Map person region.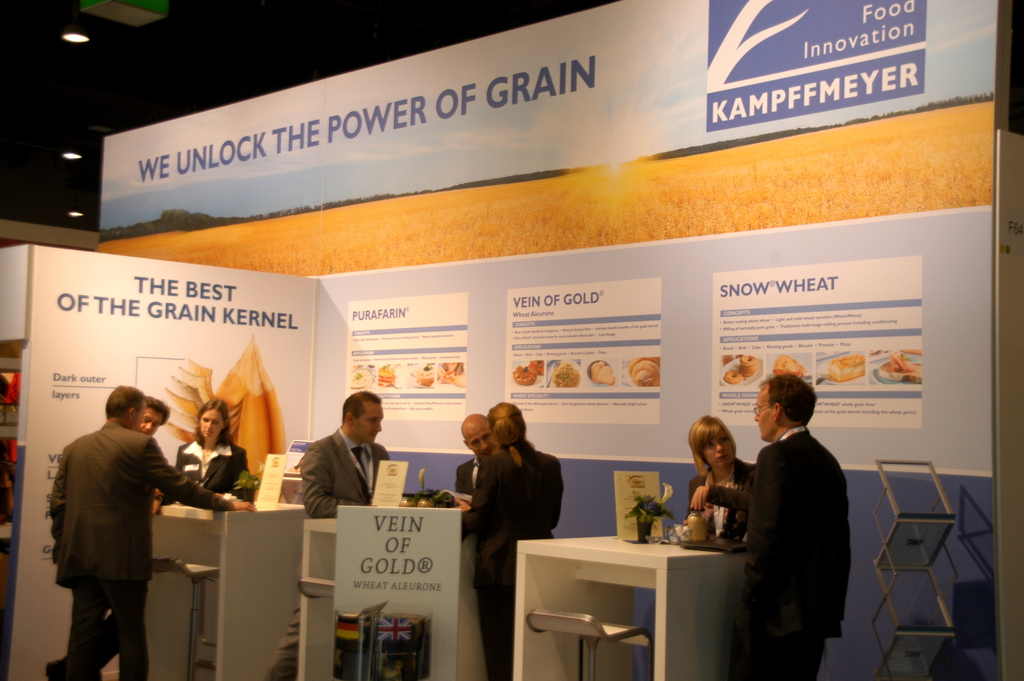
Mapped to box=[461, 426, 550, 670].
